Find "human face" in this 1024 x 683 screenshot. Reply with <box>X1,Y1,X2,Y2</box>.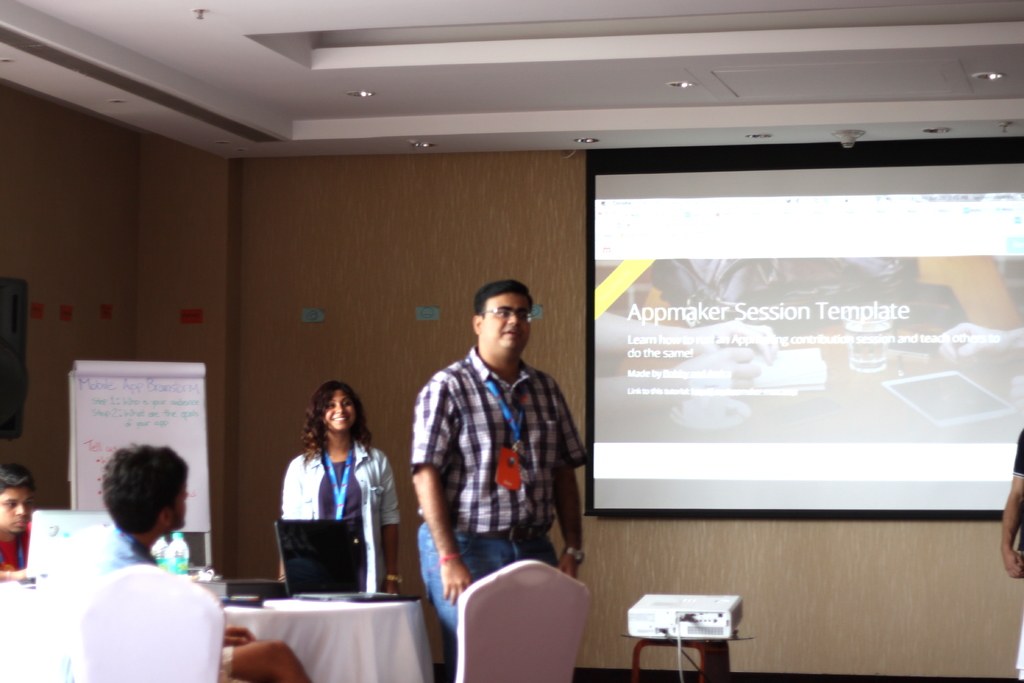
<box>483,289,532,349</box>.
